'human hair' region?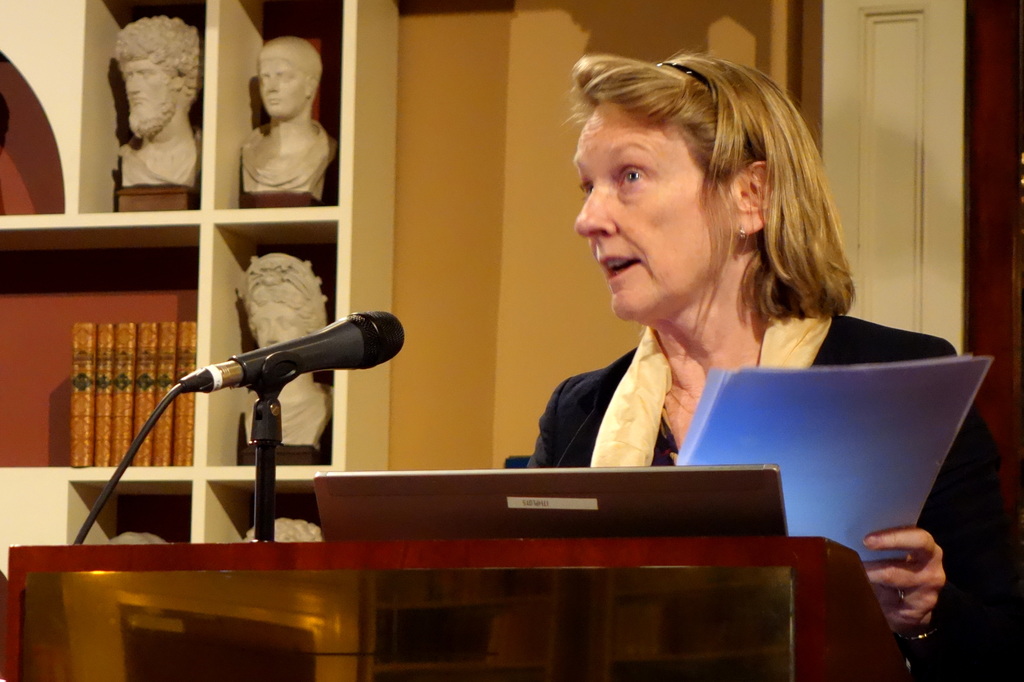
bbox=(546, 47, 854, 361)
